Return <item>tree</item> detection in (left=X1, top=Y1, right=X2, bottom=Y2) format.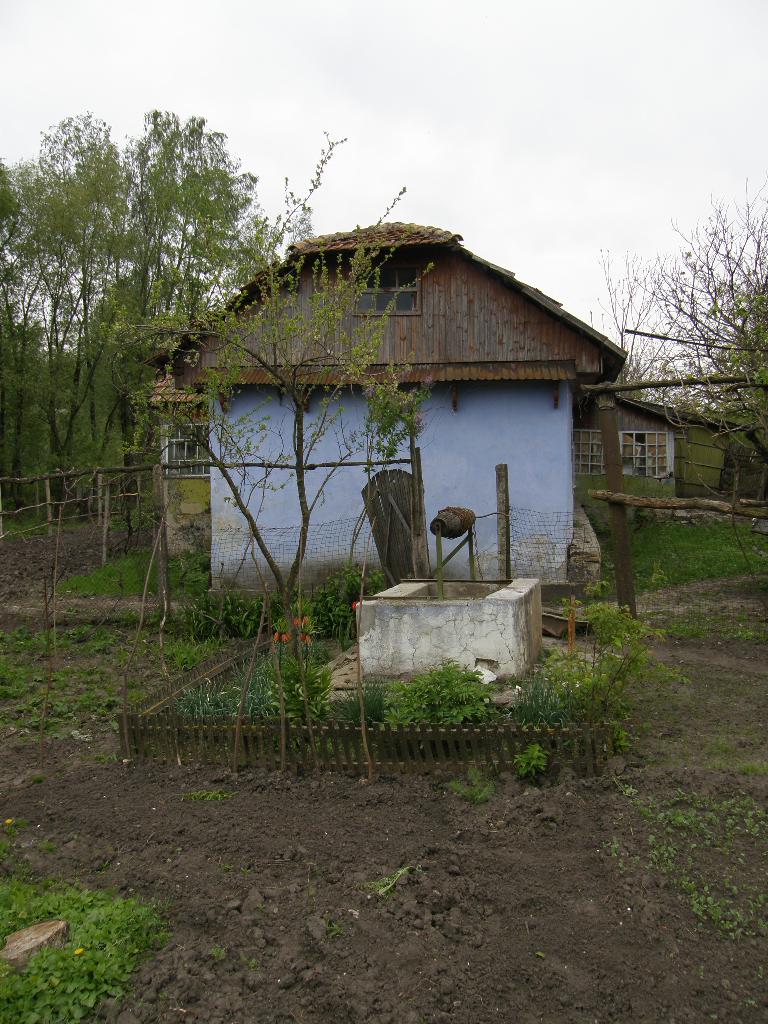
(left=109, top=175, right=431, bottom=634).
